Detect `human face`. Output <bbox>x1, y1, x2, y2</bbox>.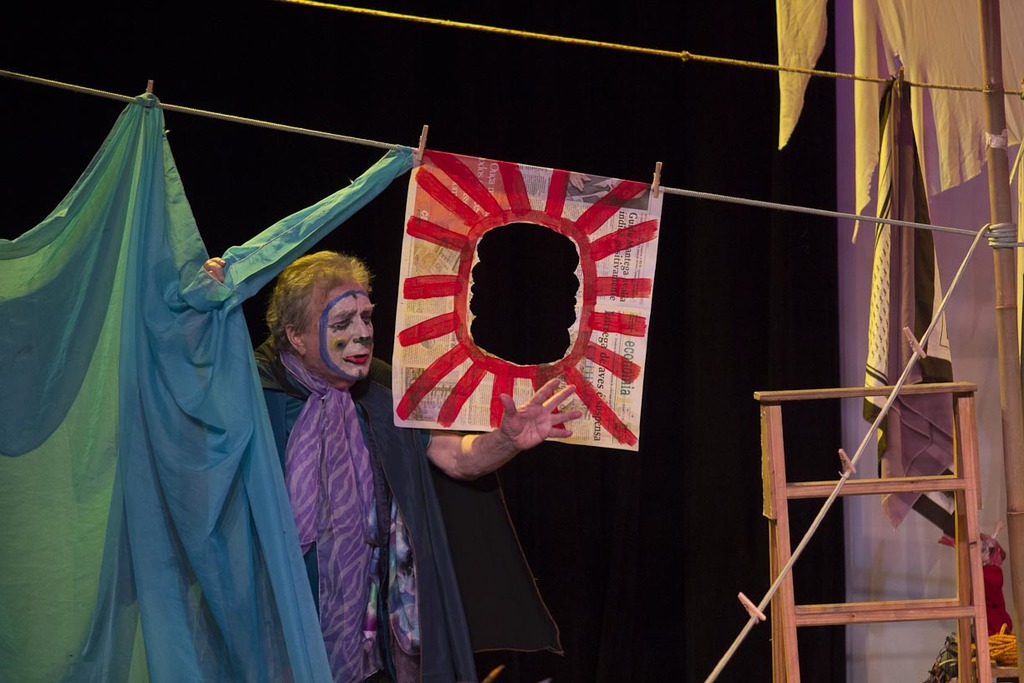
<bbox>306, 283, 376, 387</bbox>.
